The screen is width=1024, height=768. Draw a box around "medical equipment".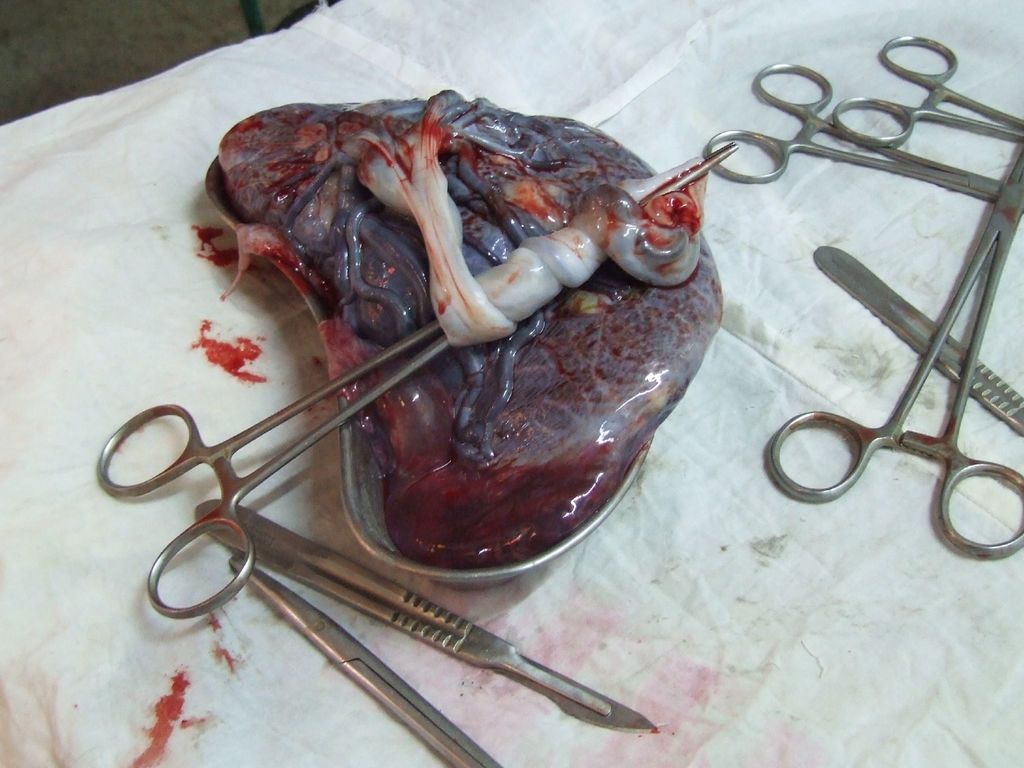
BBox(766, 152, 1023, 561).
